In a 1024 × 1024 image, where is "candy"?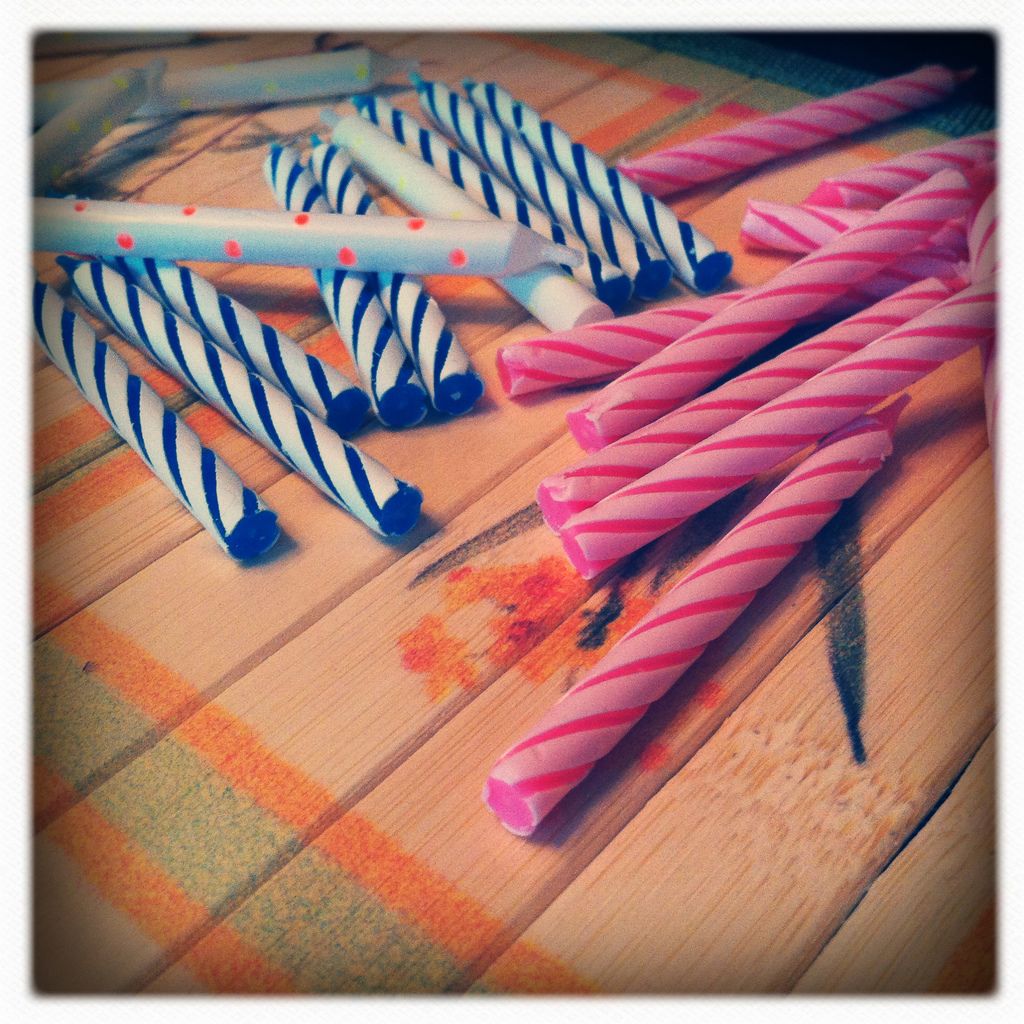
BBox(495, 149, 972, 818).
